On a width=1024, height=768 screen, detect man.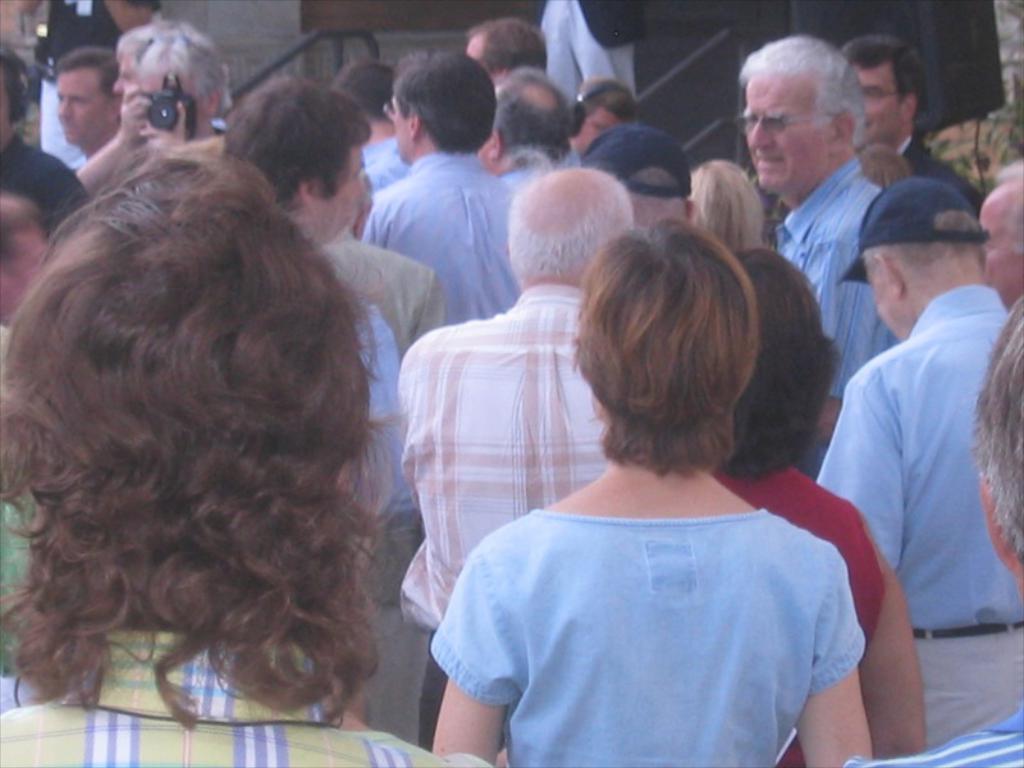
[x1=393, y1=172, x2=637, y2=756].
